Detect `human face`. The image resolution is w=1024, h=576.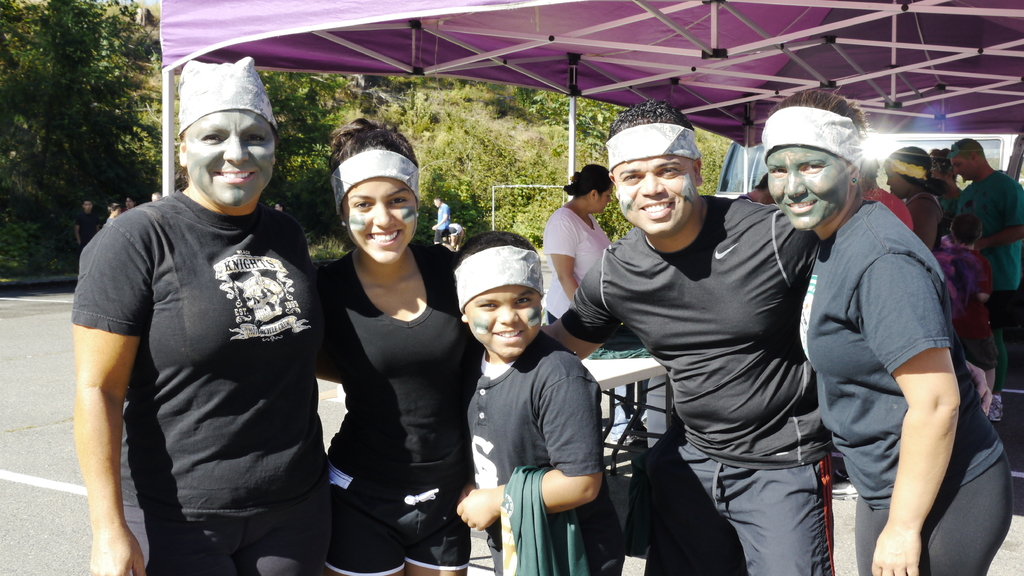
[left=175, top=104, right=275, bottom=204].
